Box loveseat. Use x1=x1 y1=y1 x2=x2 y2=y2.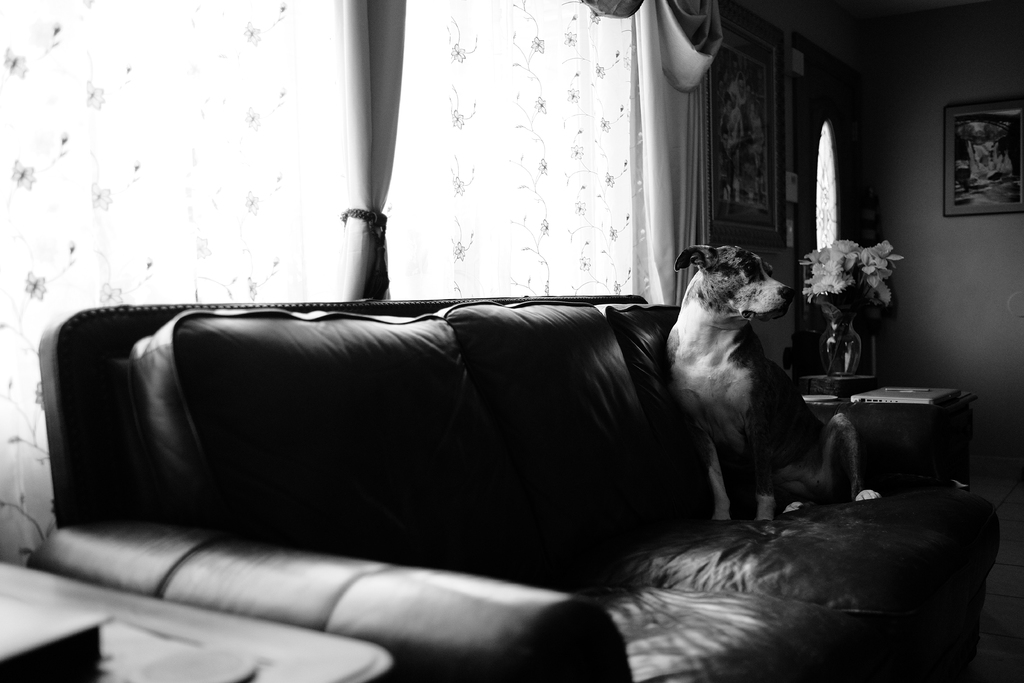
x1=52 y1=193 x2=956 y2=637.
